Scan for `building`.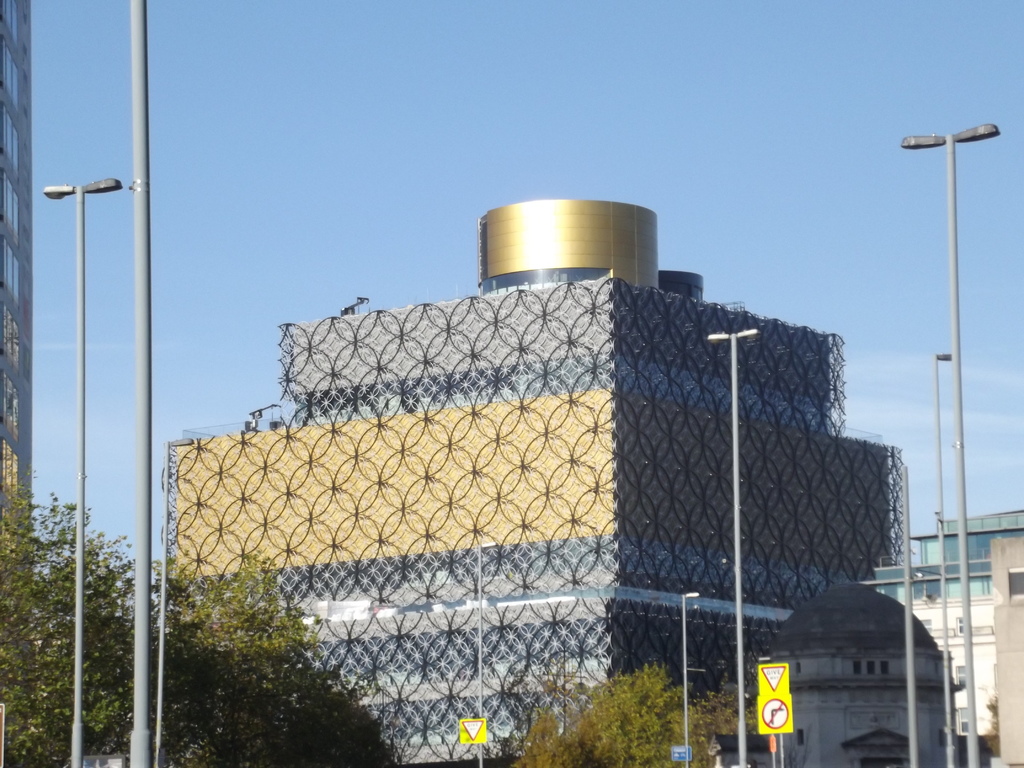
Scan result: l=717, t=569, r=952, b=765.
